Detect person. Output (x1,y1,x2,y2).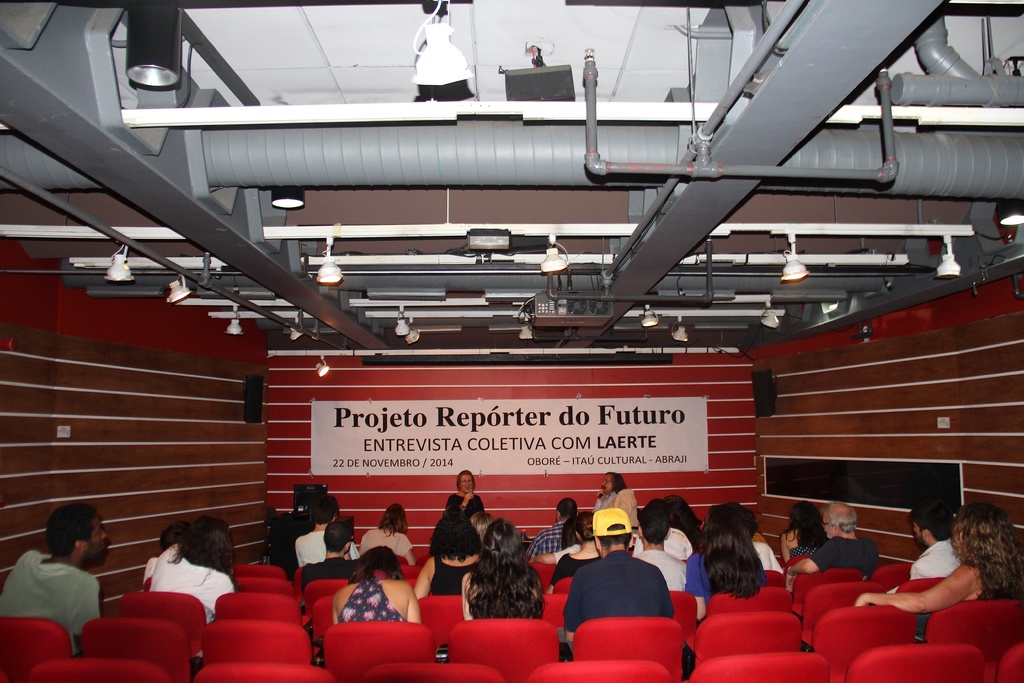
(543,513,596,556).
